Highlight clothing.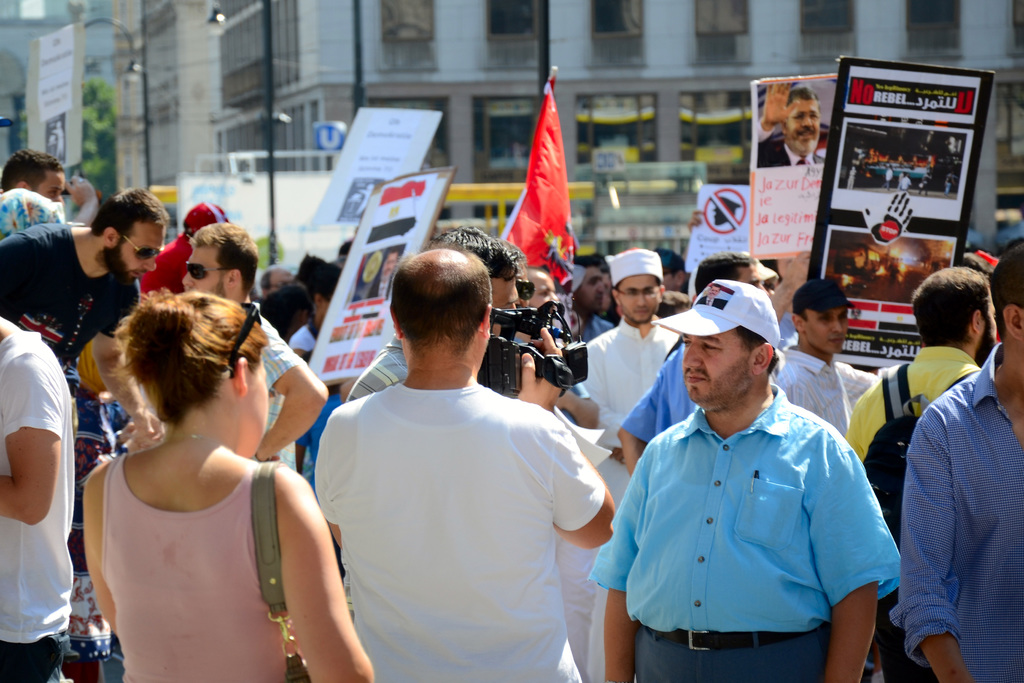
Highlighted region: bbox=(56, 365, 115, 655).
